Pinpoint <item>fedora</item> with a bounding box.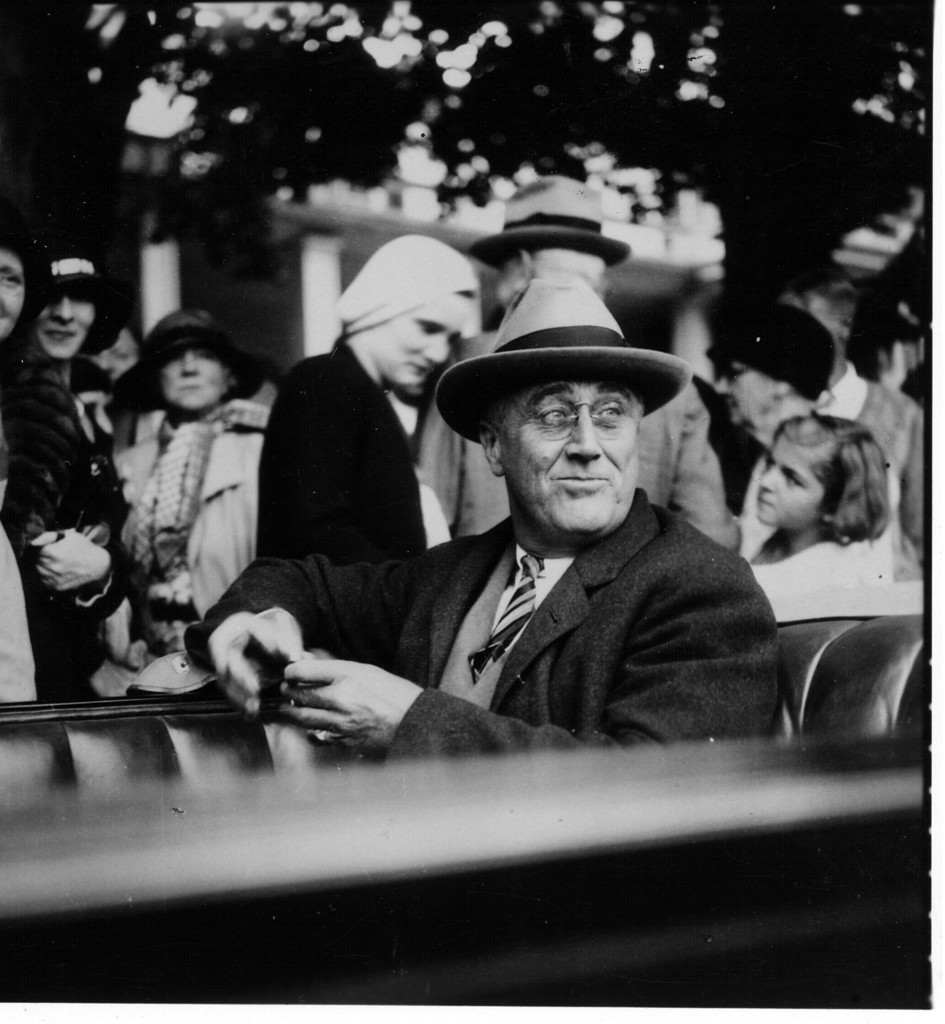
box=[465, 177, 627, 266].
